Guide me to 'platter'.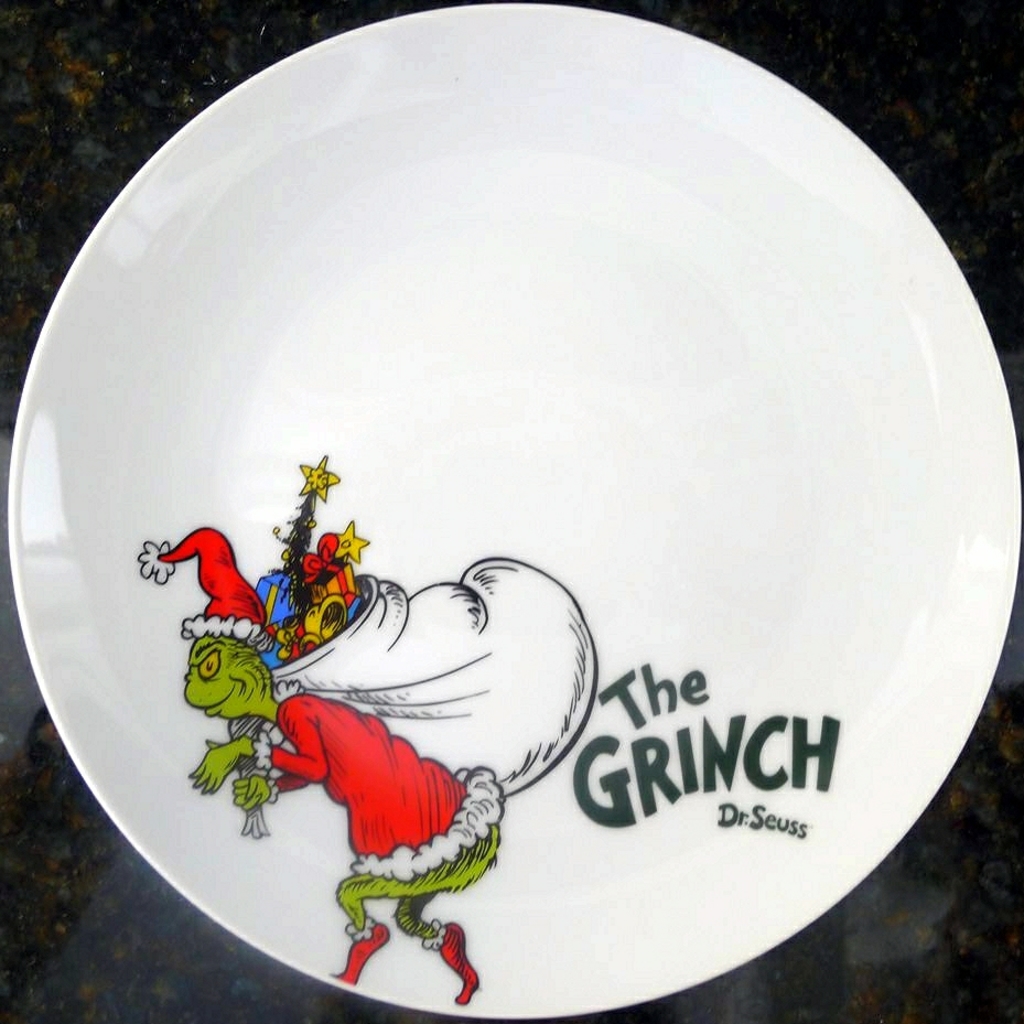
Guidance: 8/4/1020/1017.
